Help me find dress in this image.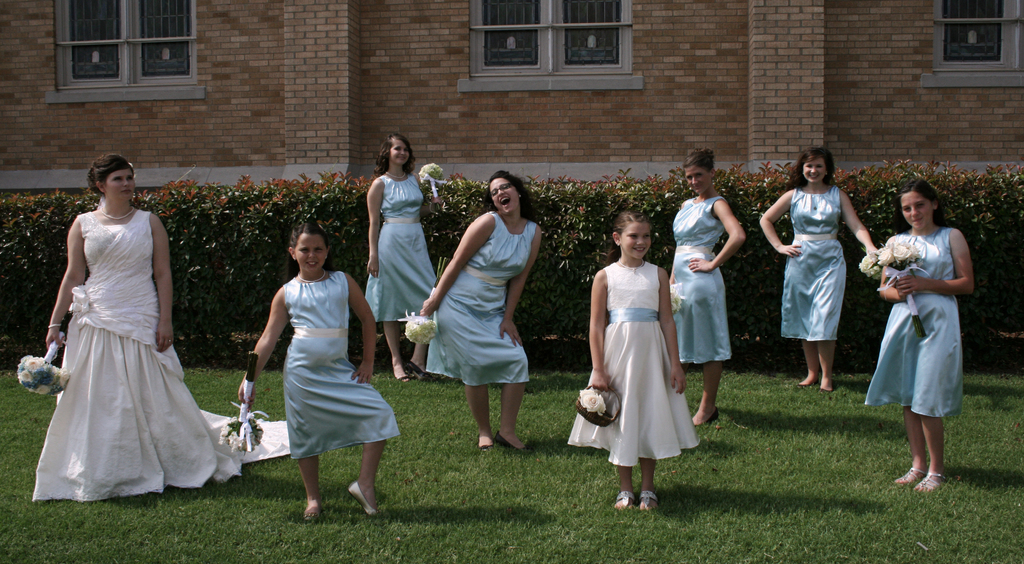
Found it: {"left": 362, "top": 177, "right": 434, "bottom": 324}.
